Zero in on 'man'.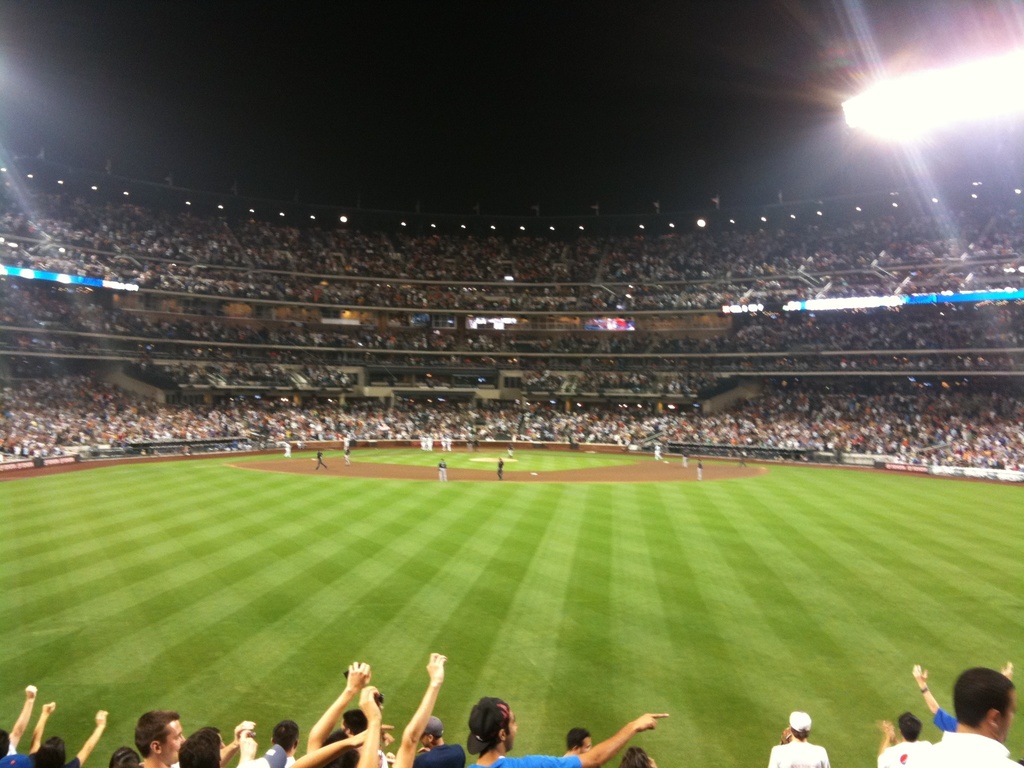
Zeroed in: (0,685,42,762).
